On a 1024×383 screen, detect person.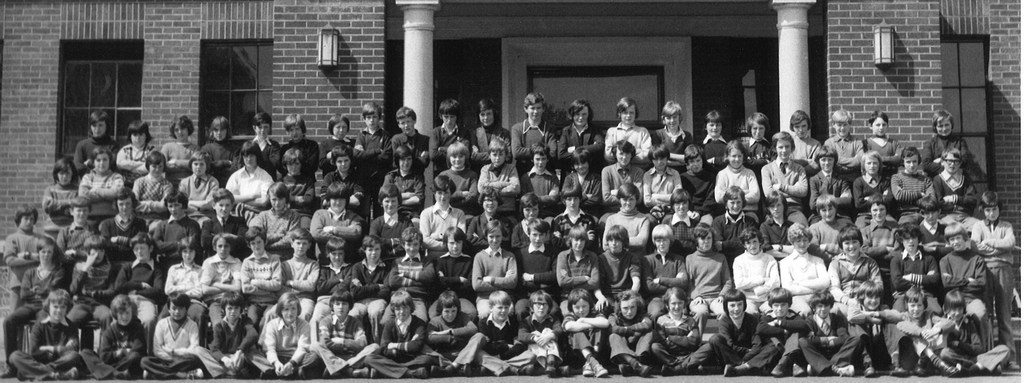
(x1=221, y1=147, x2=266, y2=202).
